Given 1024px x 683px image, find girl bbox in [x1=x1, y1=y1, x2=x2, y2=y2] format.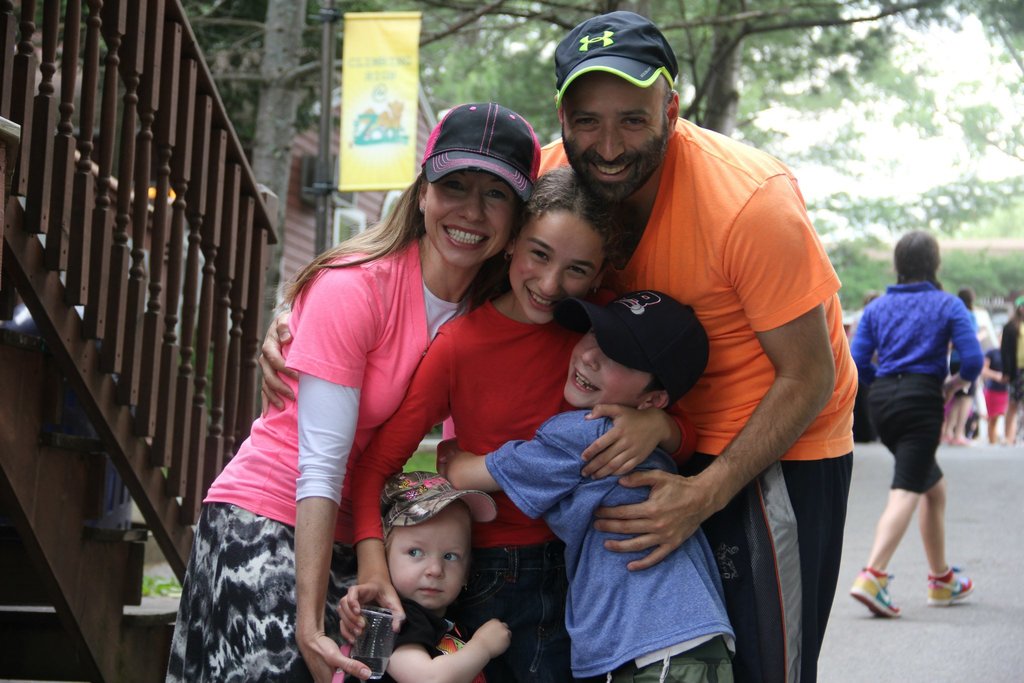
[x1=346, y1=470, x2=514, y2=680].
